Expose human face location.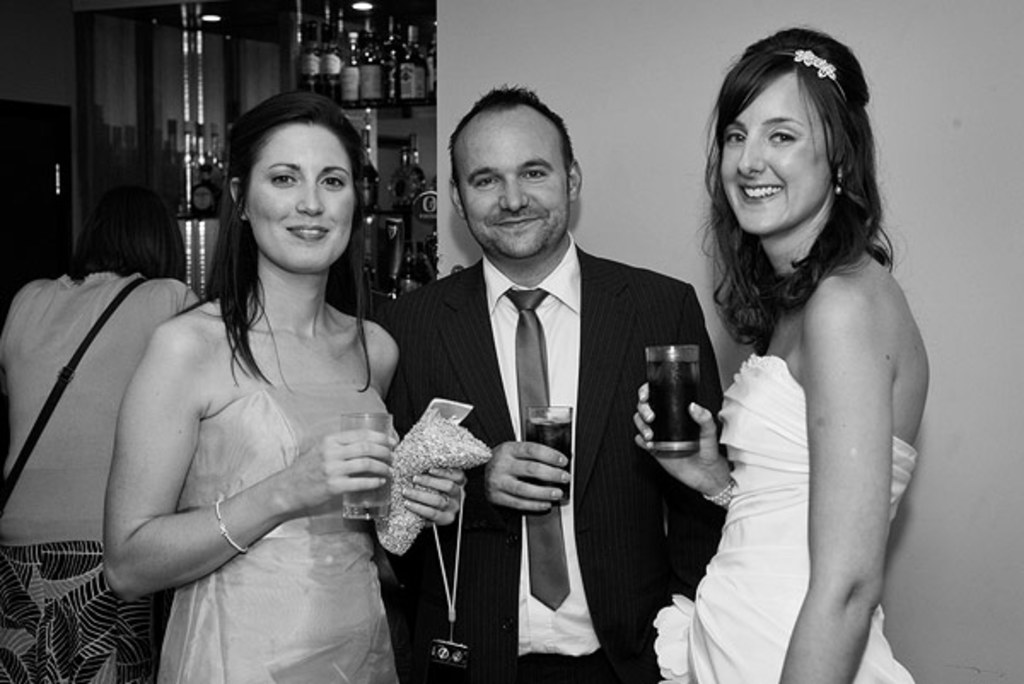
Exposed at bbox(241, 116, 355, 270).
